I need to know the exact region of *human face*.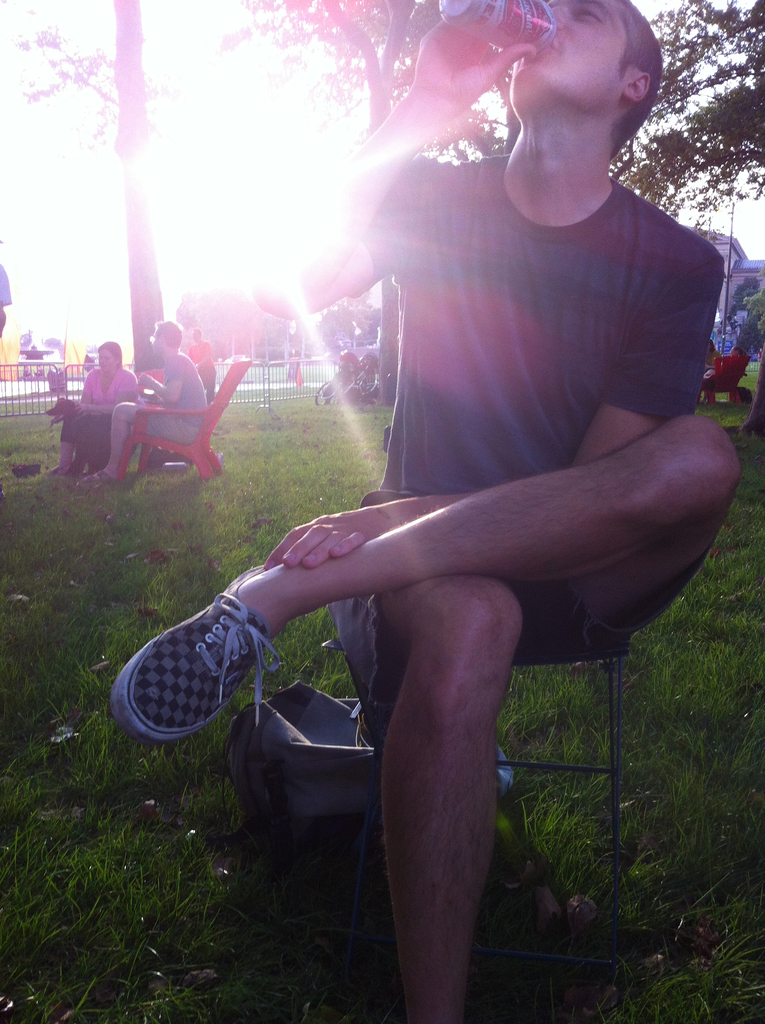
Region: bbox(101, 353, 115, 372).
